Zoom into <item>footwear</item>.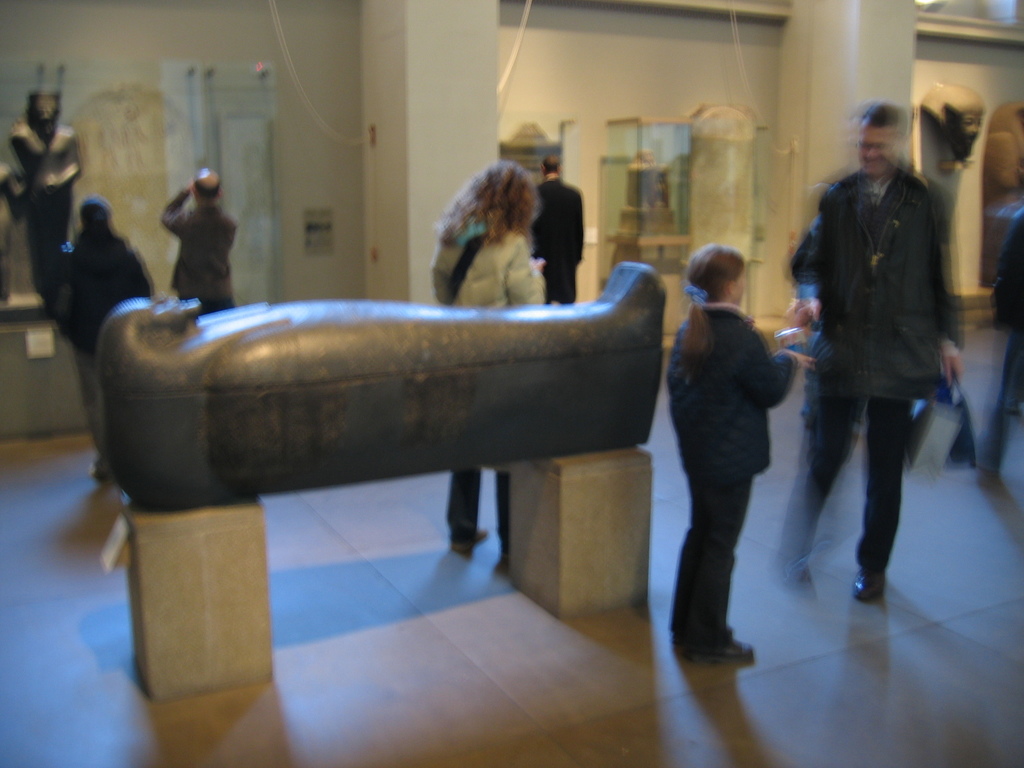
Zoom target: 849 573 891 614.
